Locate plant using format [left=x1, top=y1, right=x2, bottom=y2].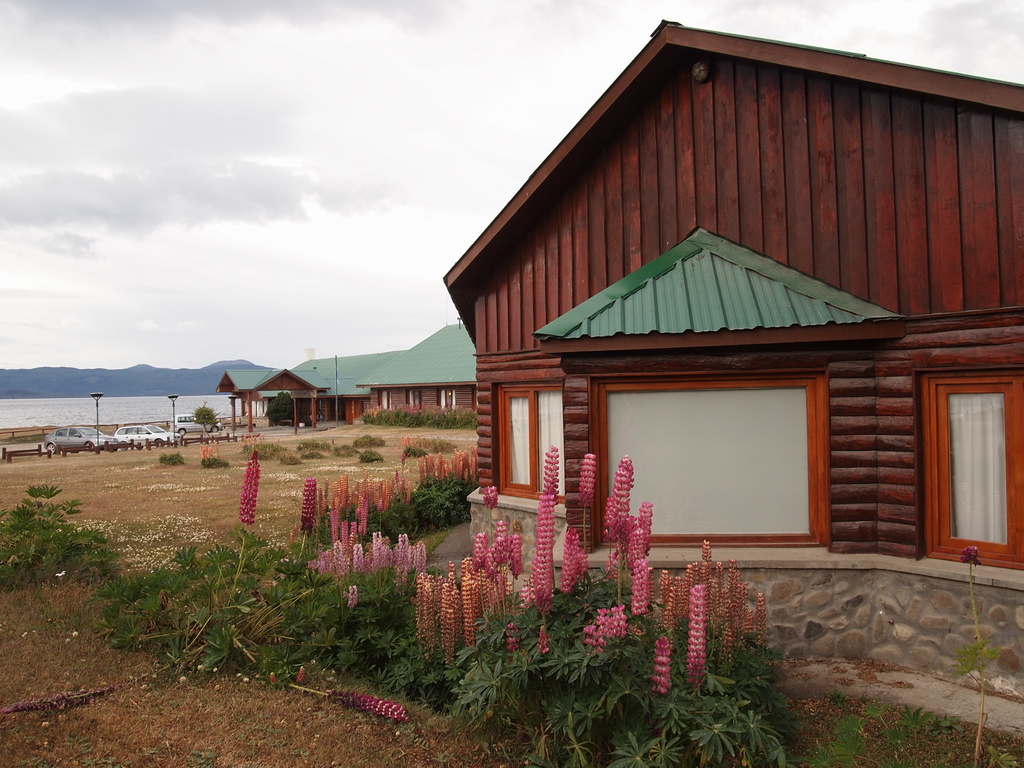
[left=349, top=437, right=394, bottom=447].
